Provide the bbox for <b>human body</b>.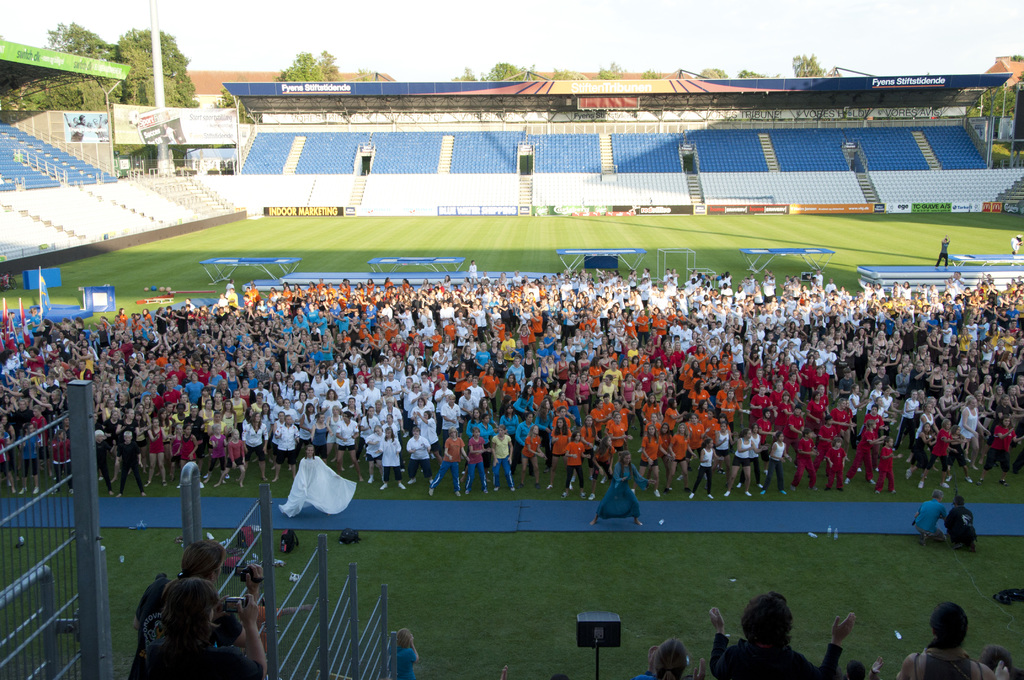
{"left": 428, "top": 331, "right": 440, "bottom": 348}.
